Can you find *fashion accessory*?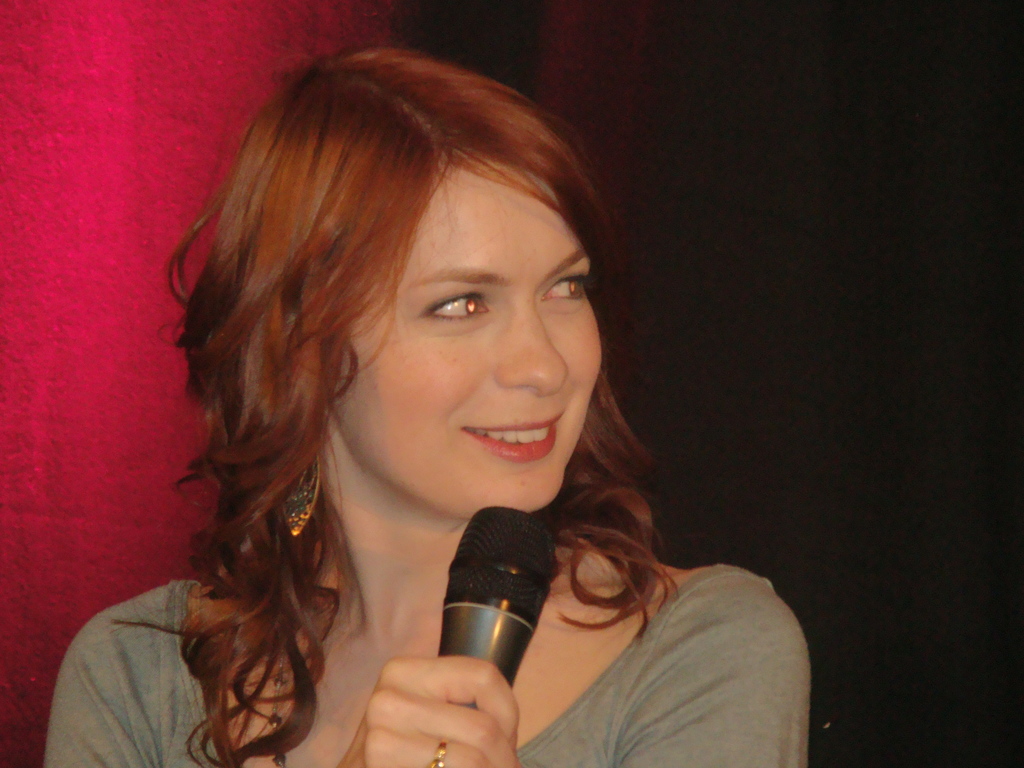
Yes, bounding box: 429:736:451:767.
